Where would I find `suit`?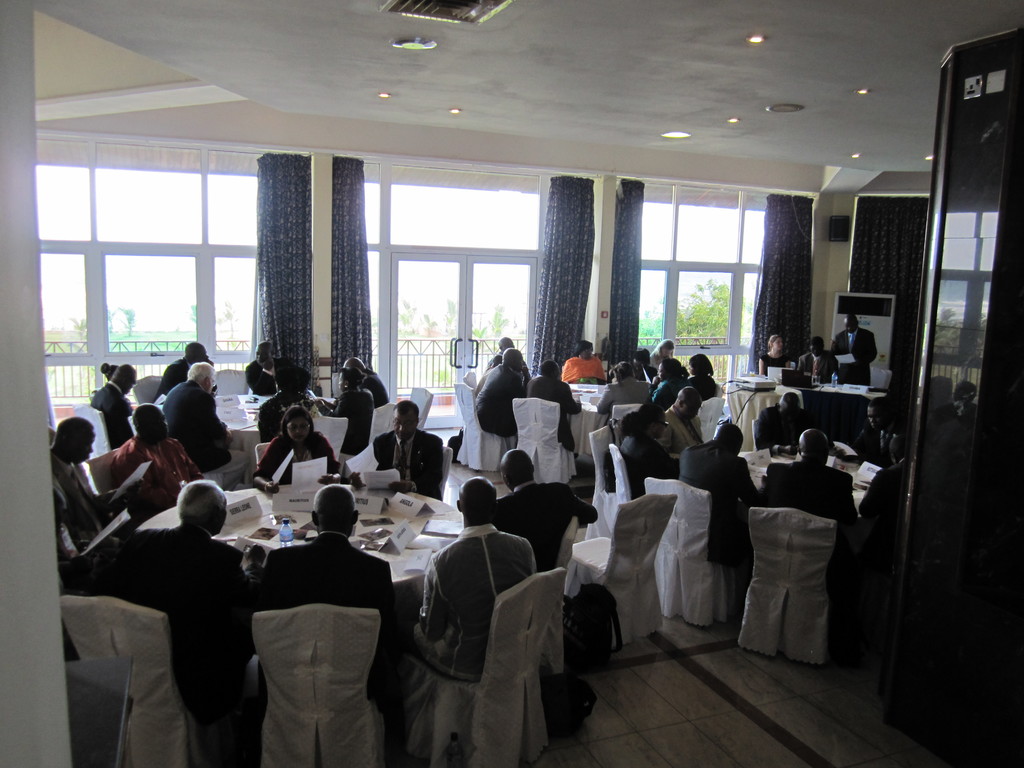
At x1=669, y1=438, x2=771, y2=559.
